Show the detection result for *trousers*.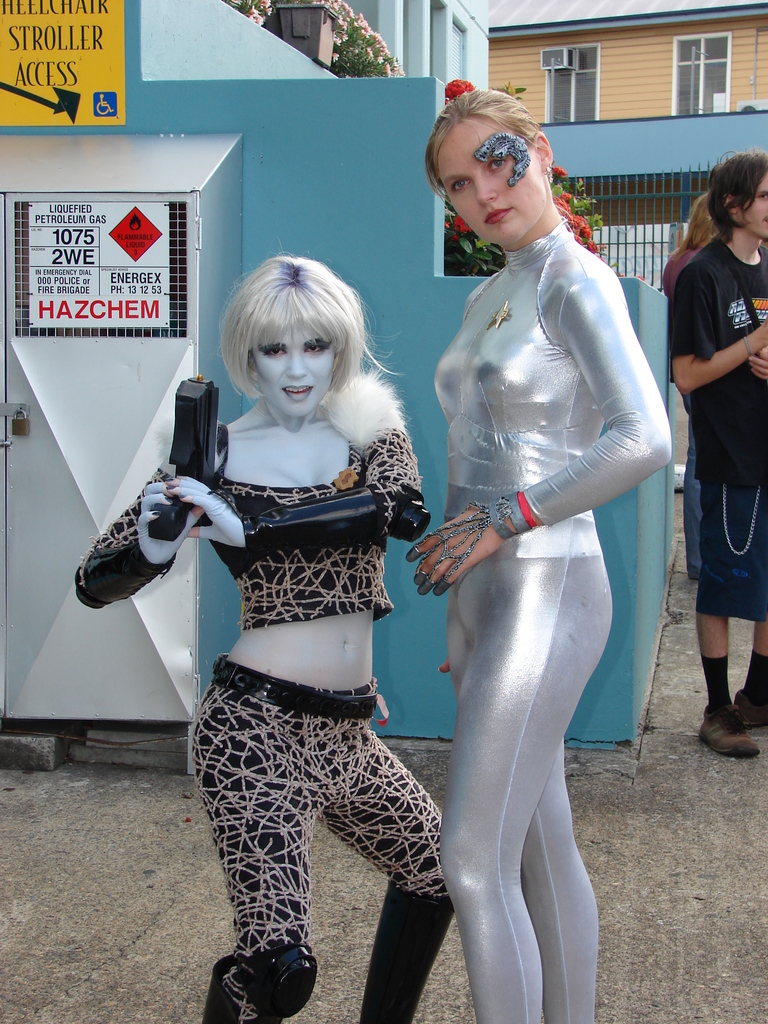
[205, 637, 440, 977].
